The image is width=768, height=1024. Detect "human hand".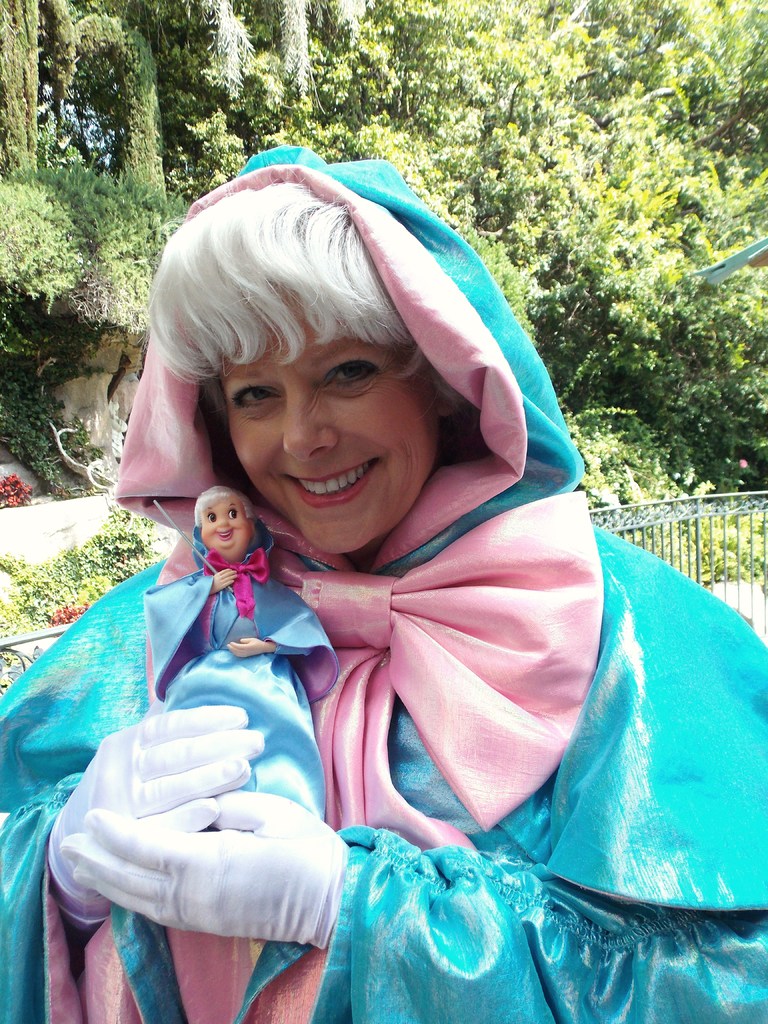
Detection: locate(213, 566, 239, 598).
